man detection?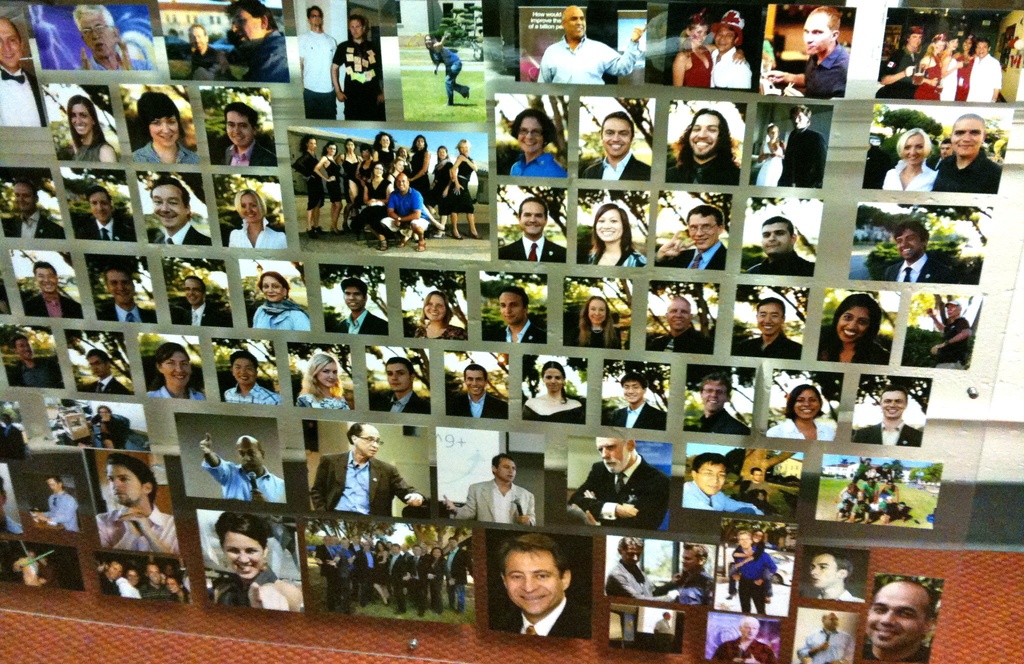
l=740, t=216, r=819, b=278
